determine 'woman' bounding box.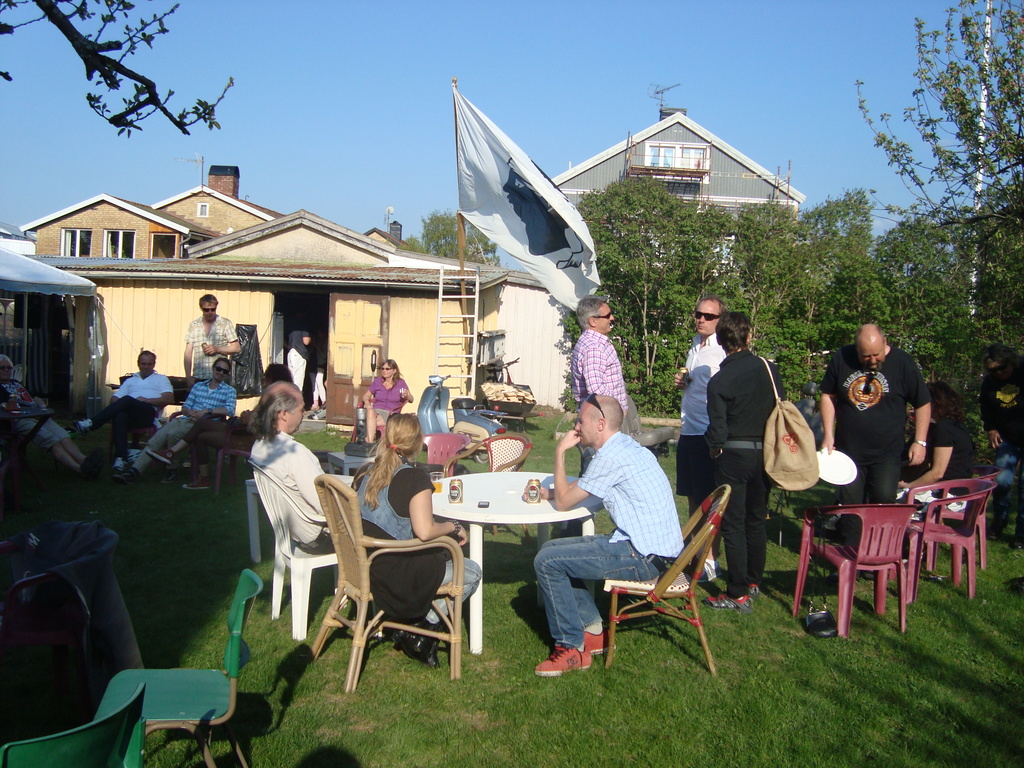
Determined: [left=362, top=363, right=412, bottom=446].
